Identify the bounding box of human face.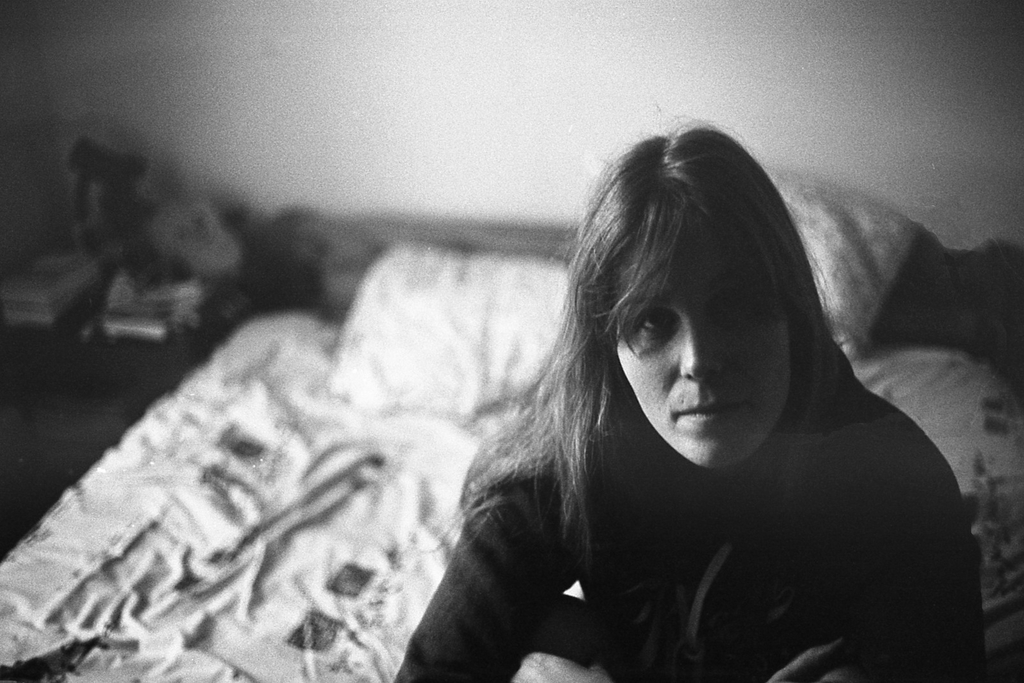
(x1=618, y1=257, x2=804, y2=472).
